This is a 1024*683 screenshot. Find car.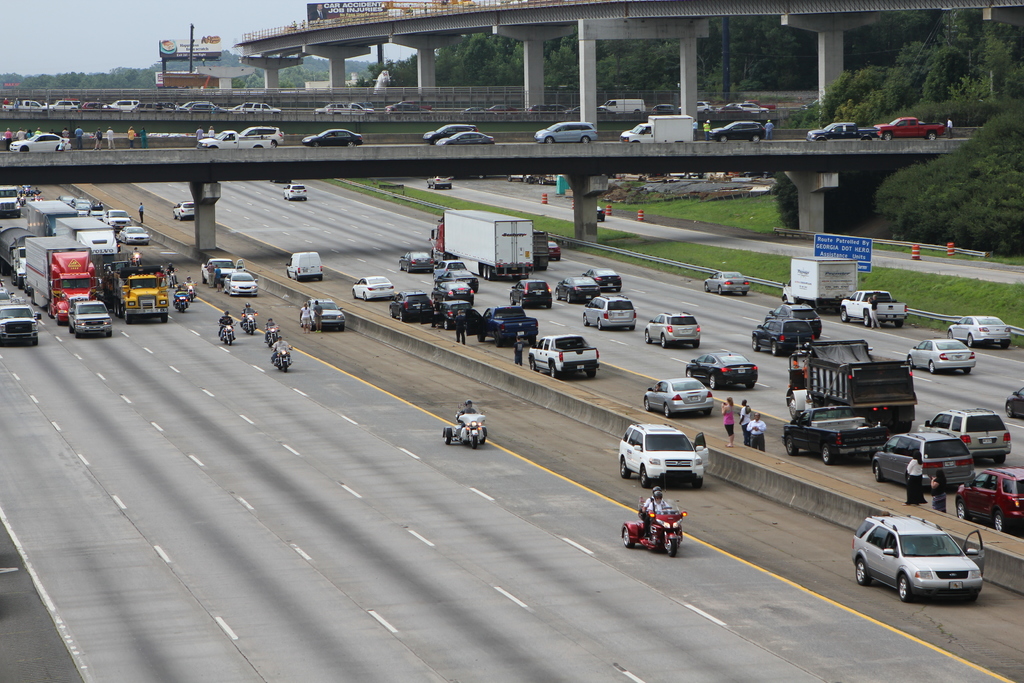
Bounding box: (515, 277, 552, 305).
